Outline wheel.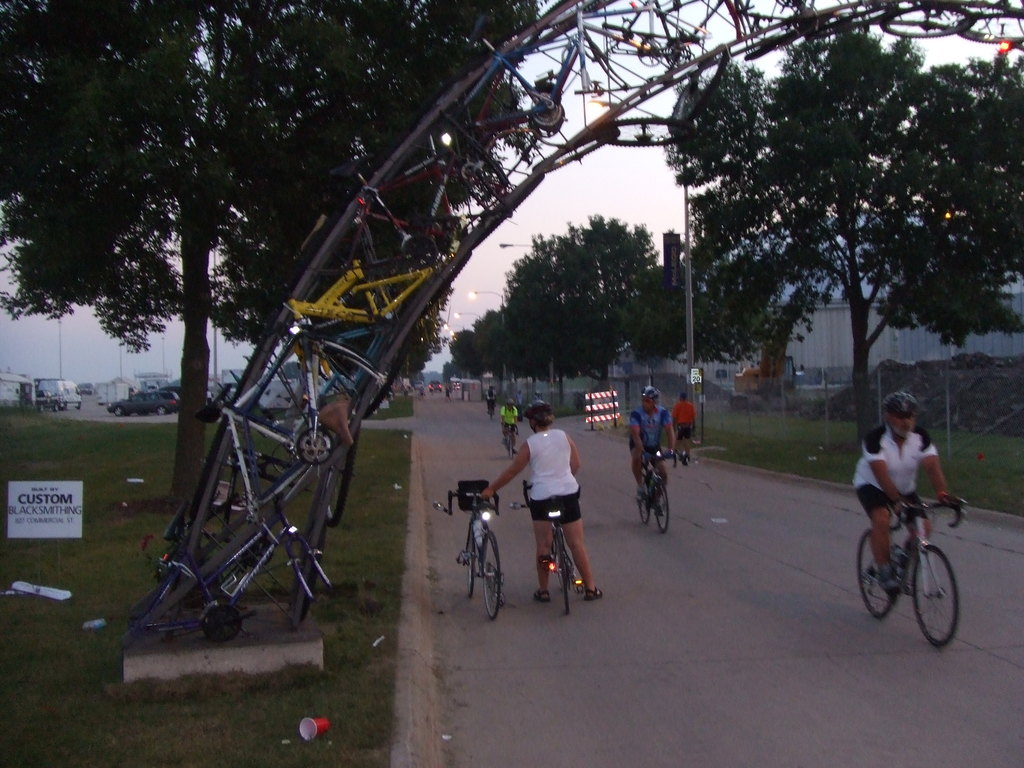
Outline: {"x1": 481, "y1": 527, "x2": 508, "y2": 616}.
